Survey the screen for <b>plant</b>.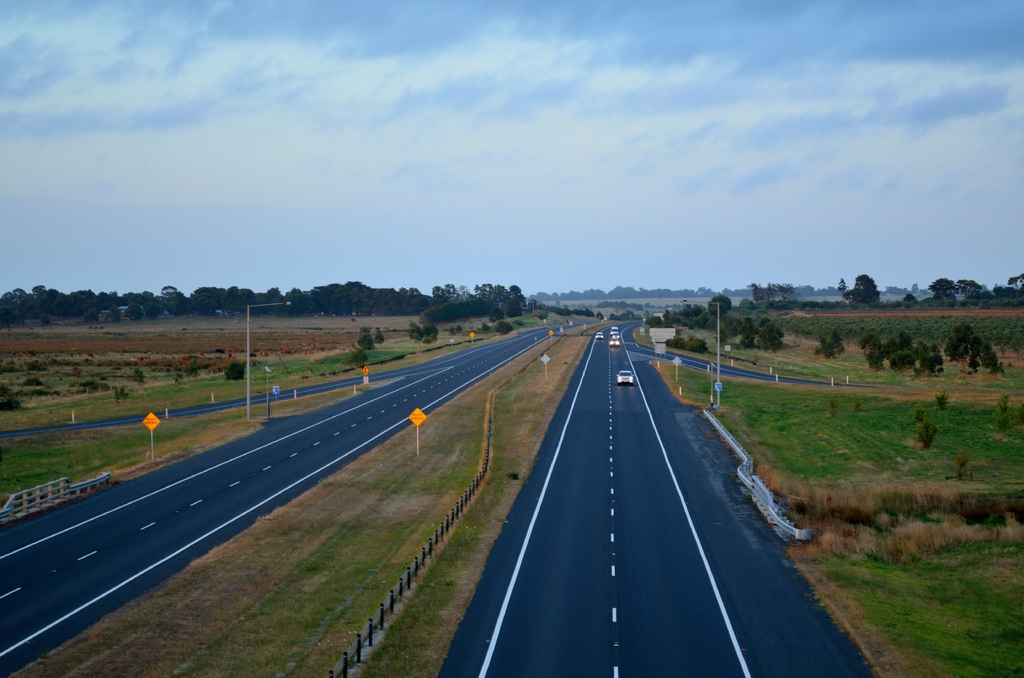
Survey found: l=221, t=360, r=245, b=377.
